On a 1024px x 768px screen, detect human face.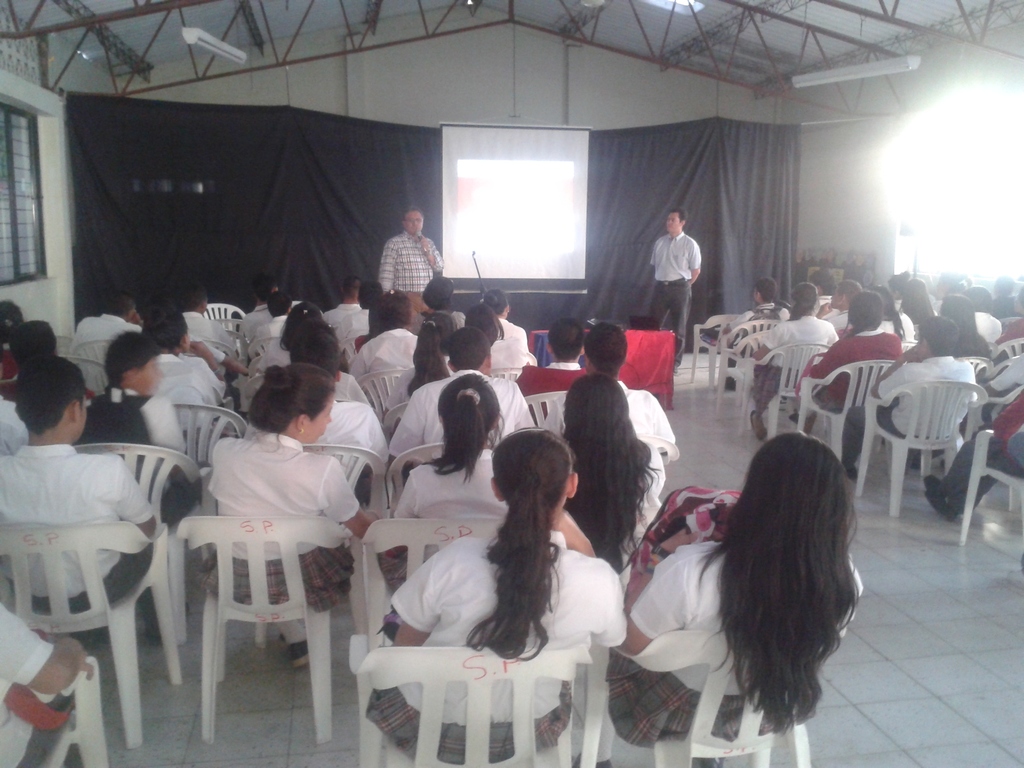
box=[408, 214, 424, 234].
